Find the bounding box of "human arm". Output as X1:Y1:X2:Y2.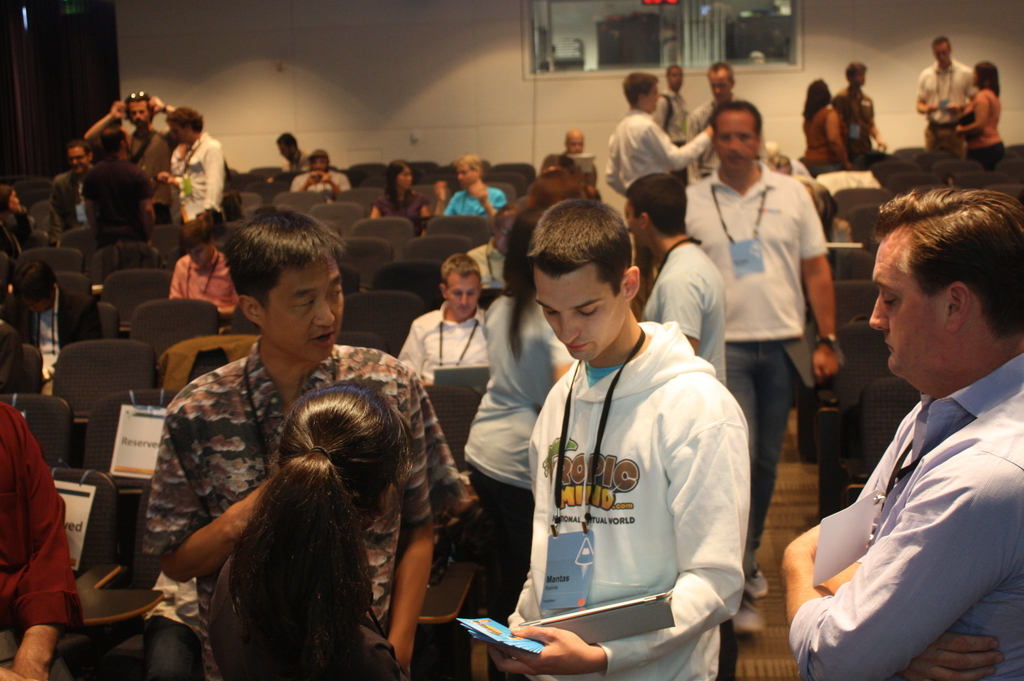
0:664:25:680.
